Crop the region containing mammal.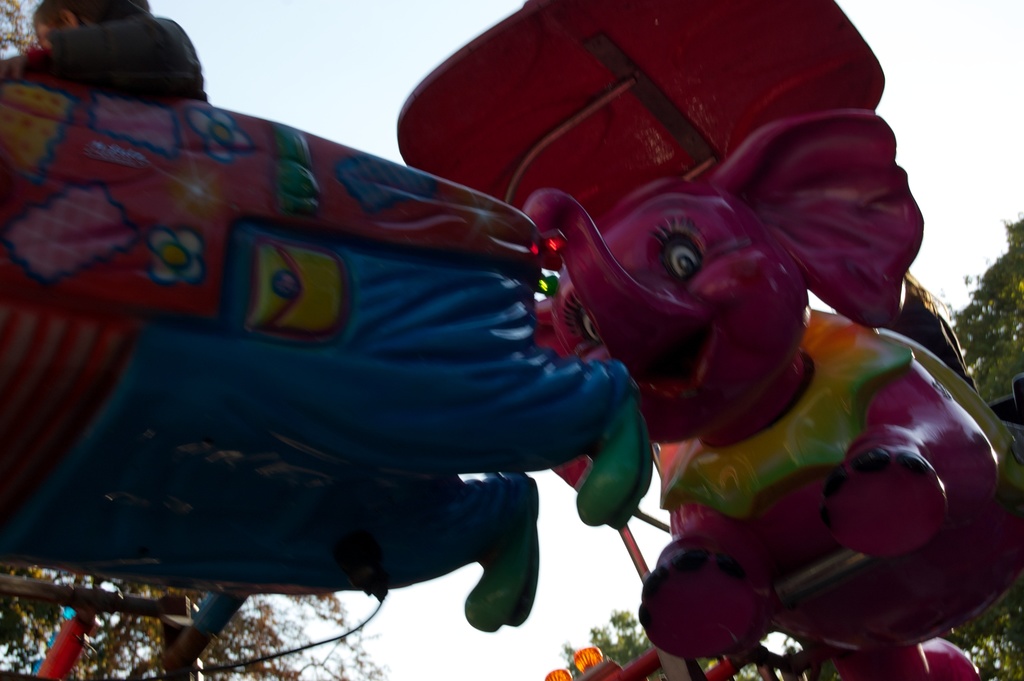
Crop region: locate(0, 0, 209, 103).
